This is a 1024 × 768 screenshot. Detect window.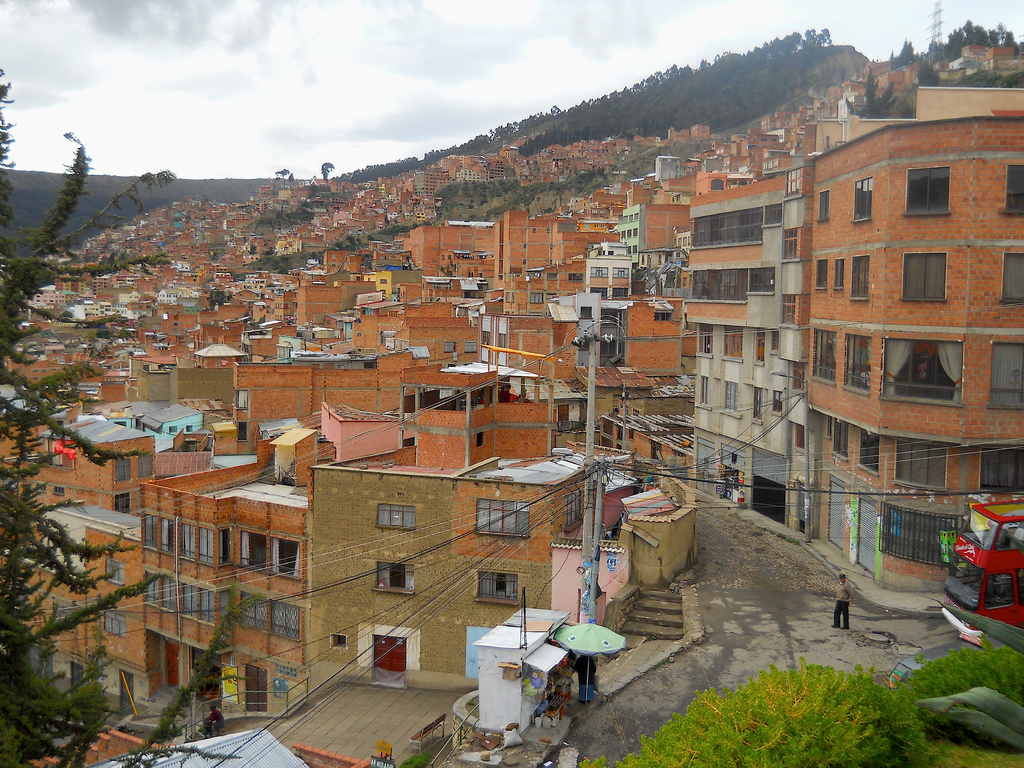
[885,326,979,417].
